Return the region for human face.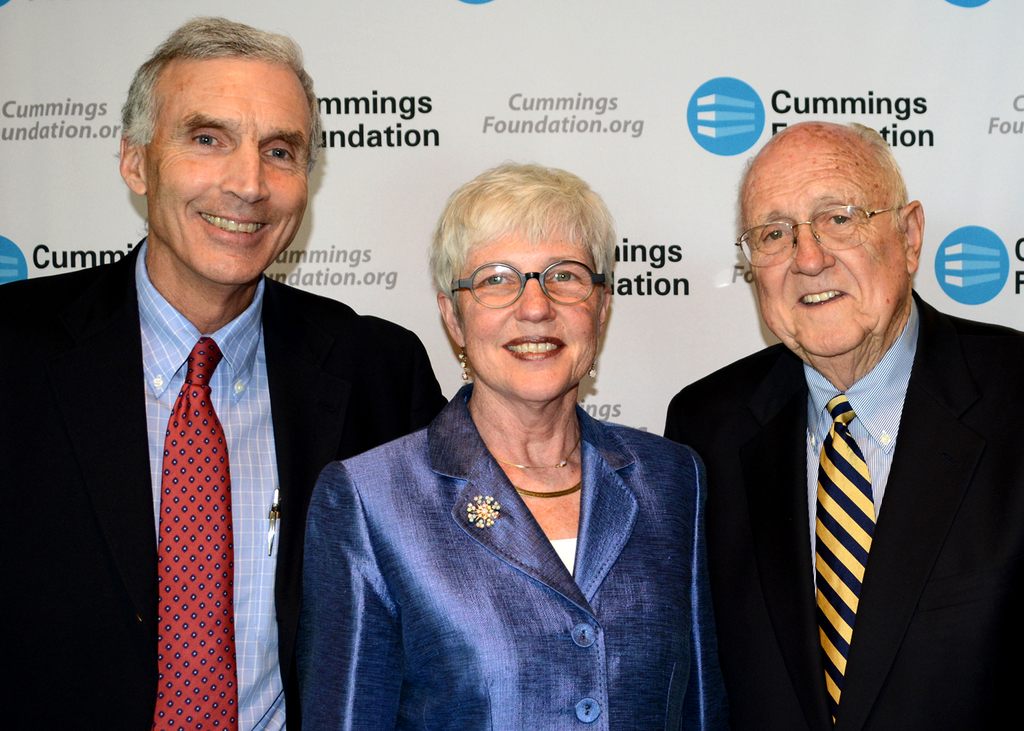
crop(744, 128, 909, 355).
